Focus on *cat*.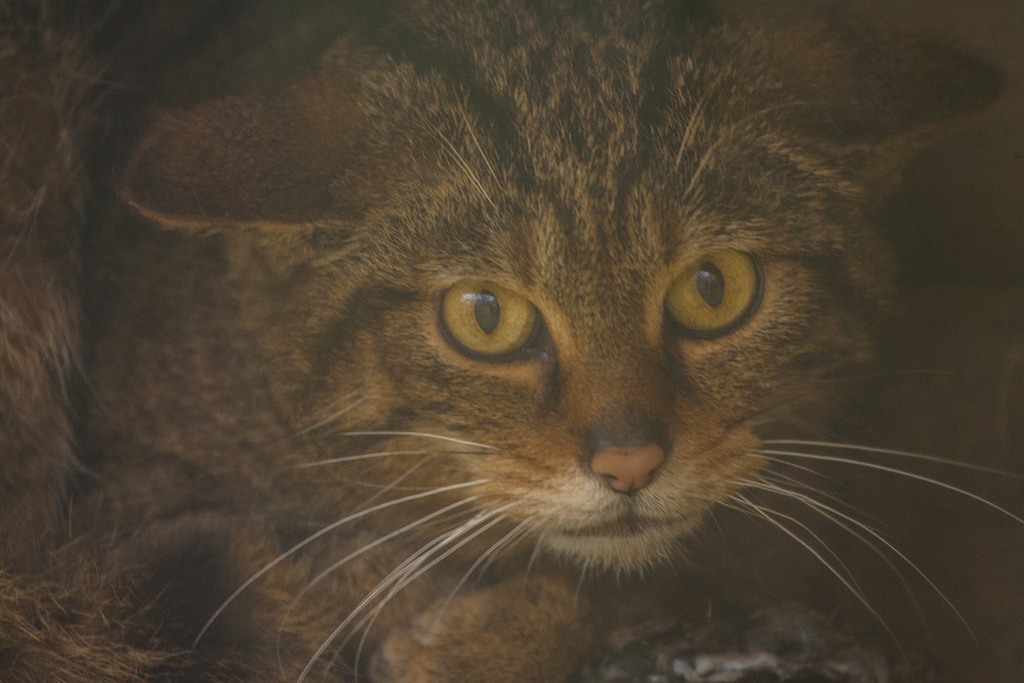
Focused at box(0, 0, 1023, 682).
